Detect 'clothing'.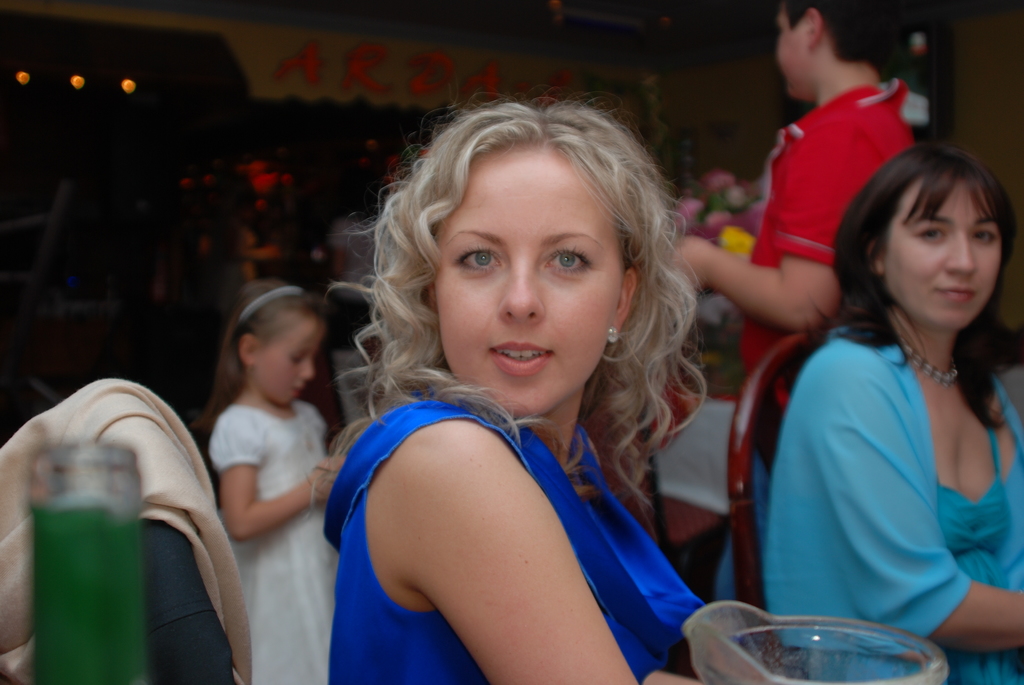
Detected at region(0, 379, 244, 684).
